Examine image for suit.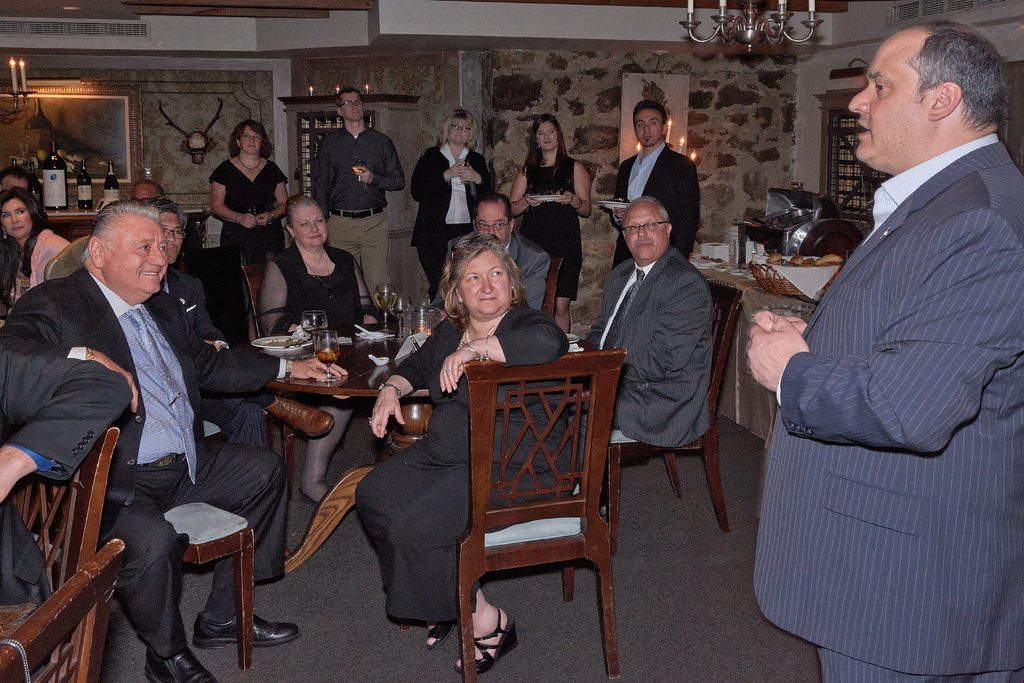
Examination result: pyautogui.locateOnScreen(0, 264, 295, 654).
